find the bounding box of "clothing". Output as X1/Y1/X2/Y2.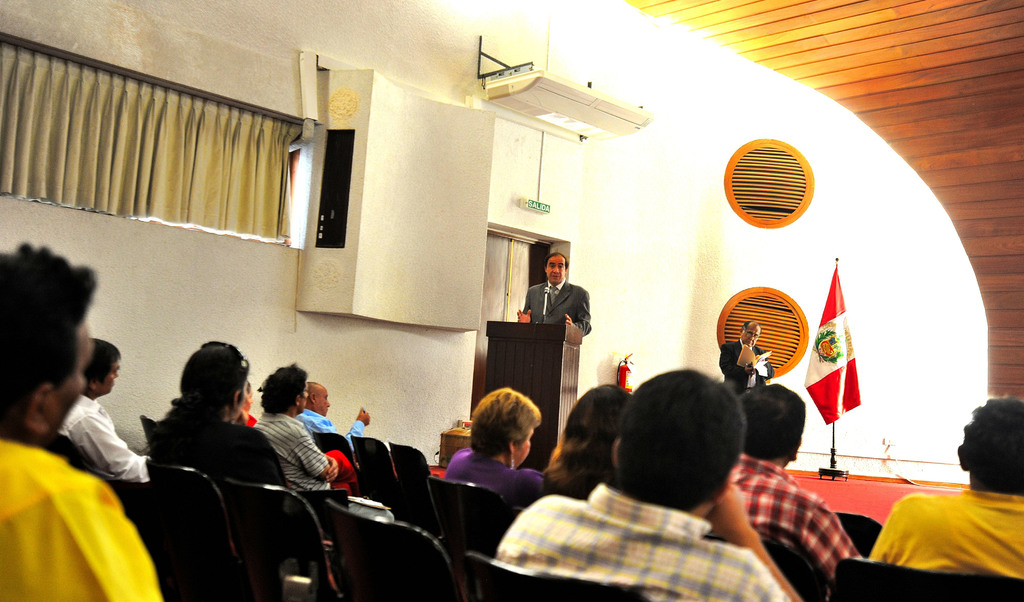
254/412/370/496.
